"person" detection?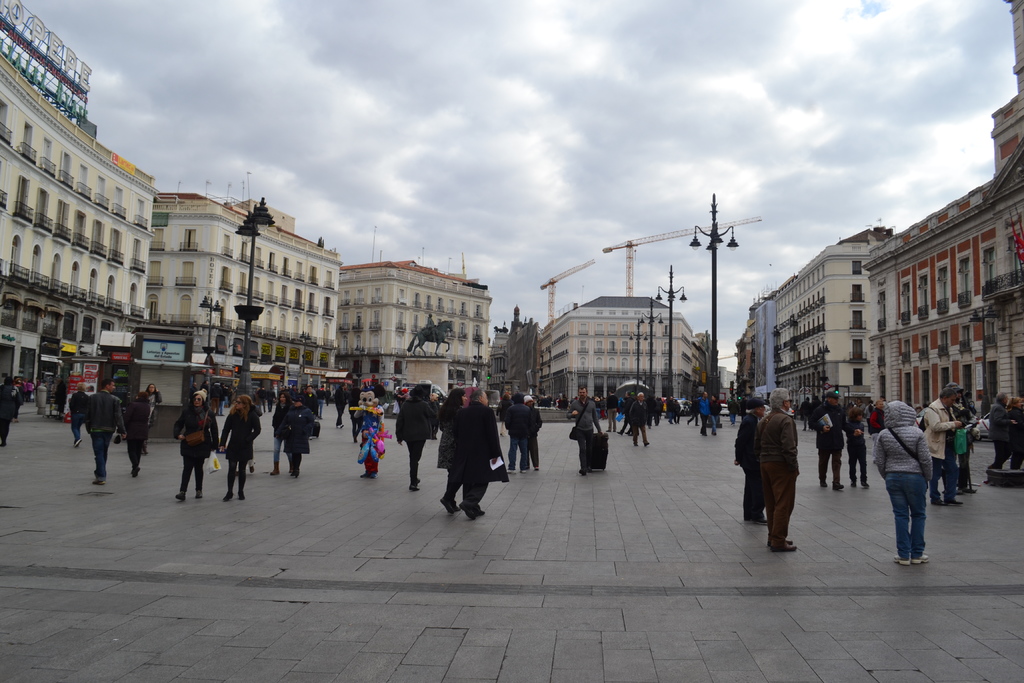
Rect(876, 399, 934, 567)
